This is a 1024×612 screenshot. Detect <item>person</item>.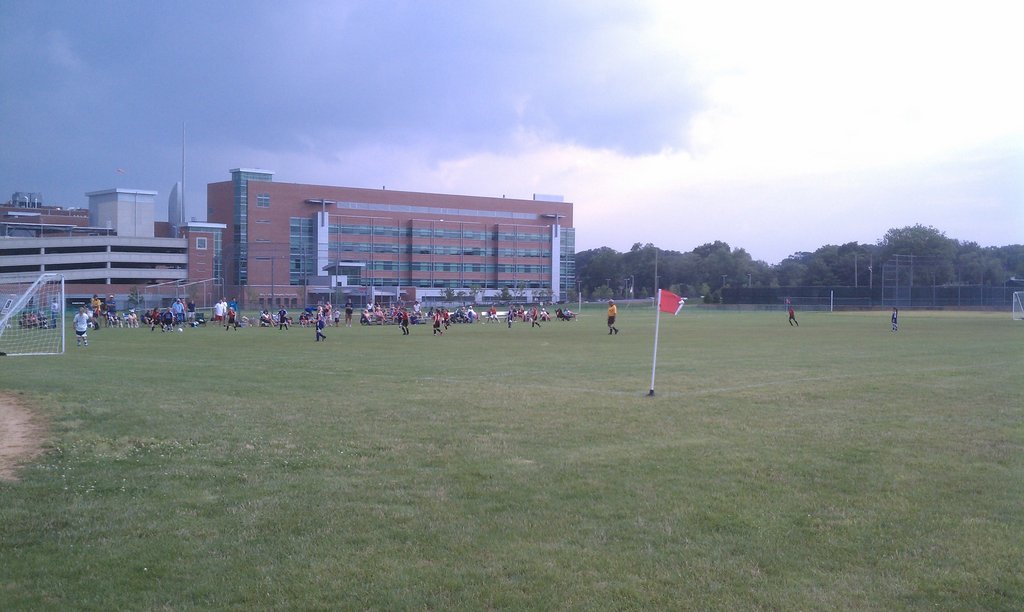
region(445, 305, 446, 326).
